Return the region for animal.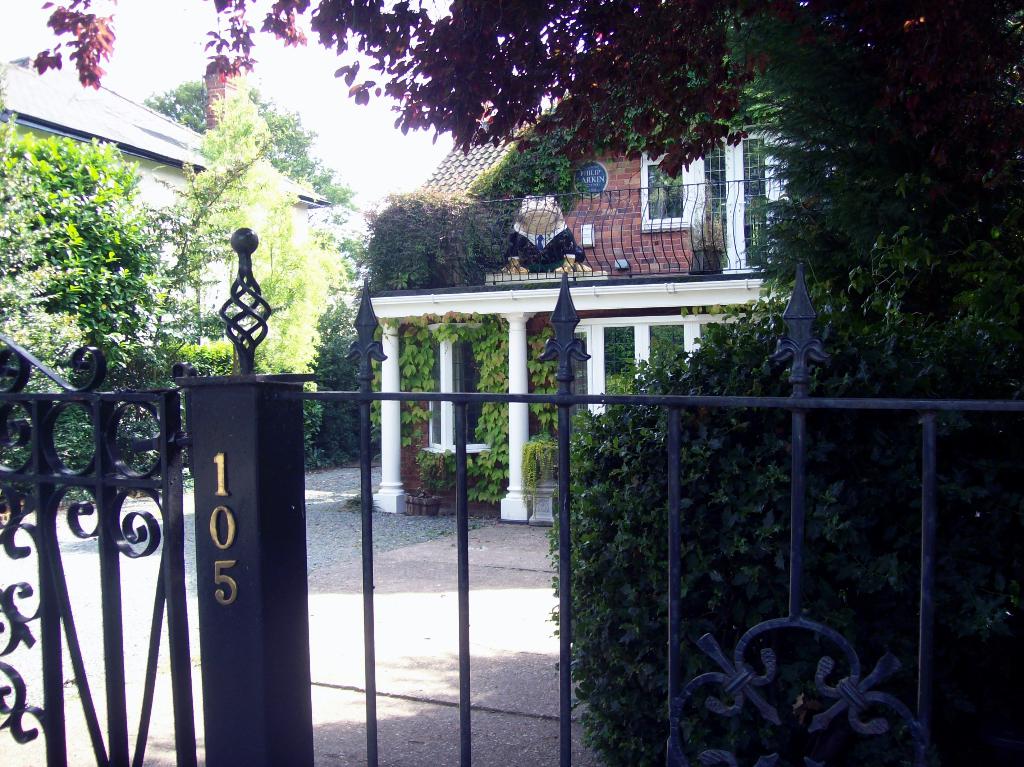
<box>499,195,593,271</box>.
